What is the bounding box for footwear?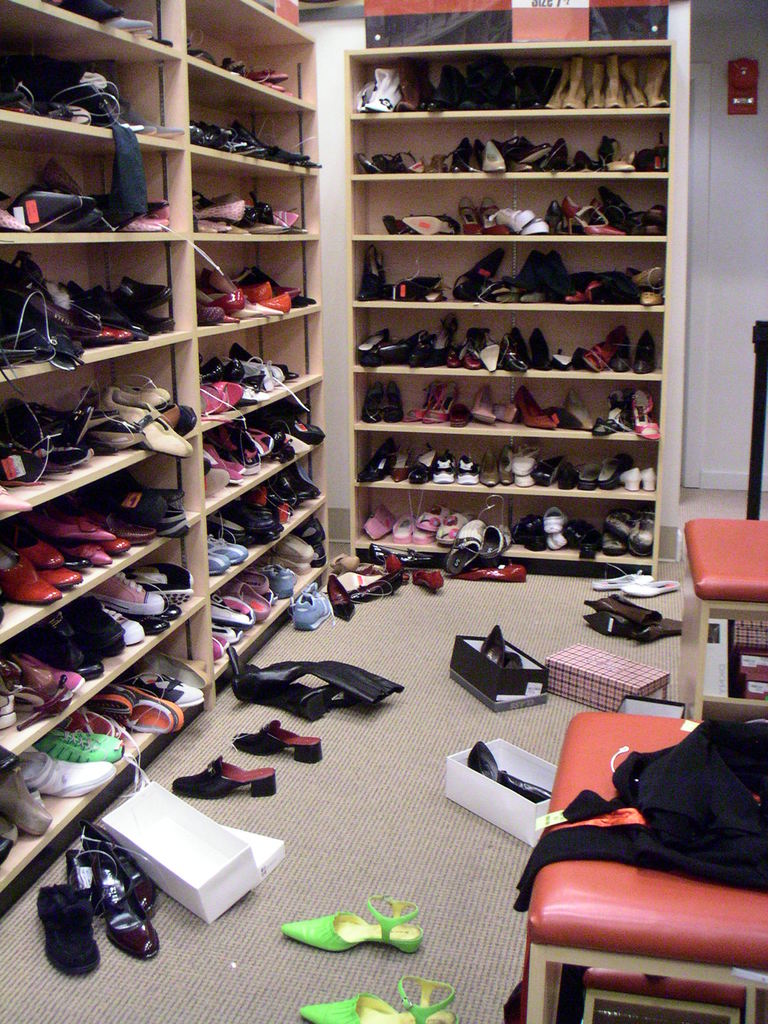
locate(231, 717, 324, 764).
